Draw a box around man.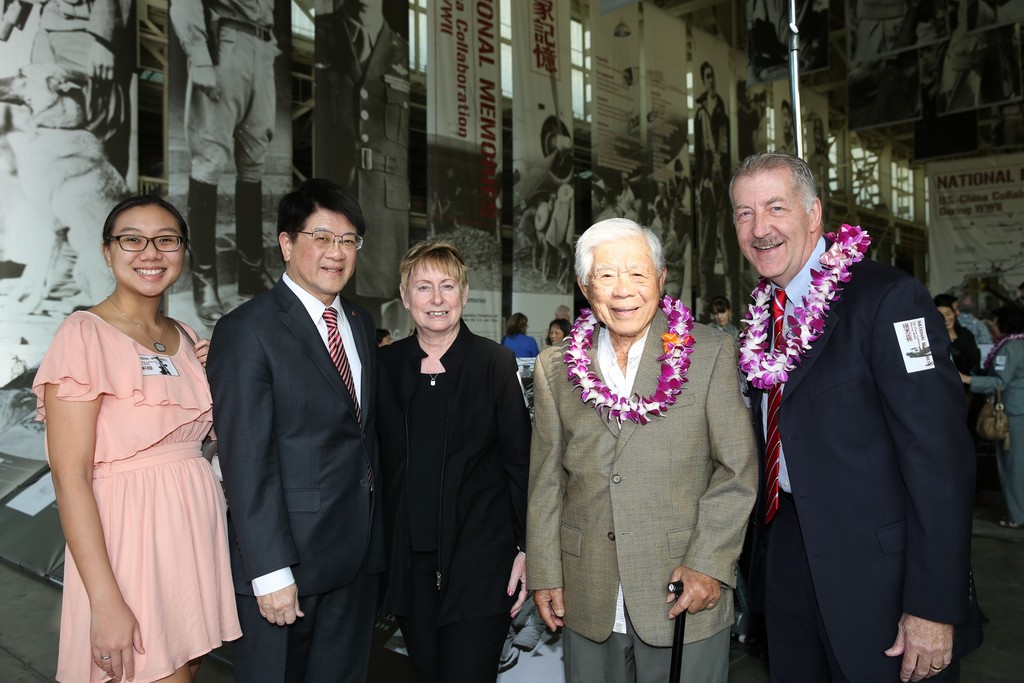
729 160 971 682.
